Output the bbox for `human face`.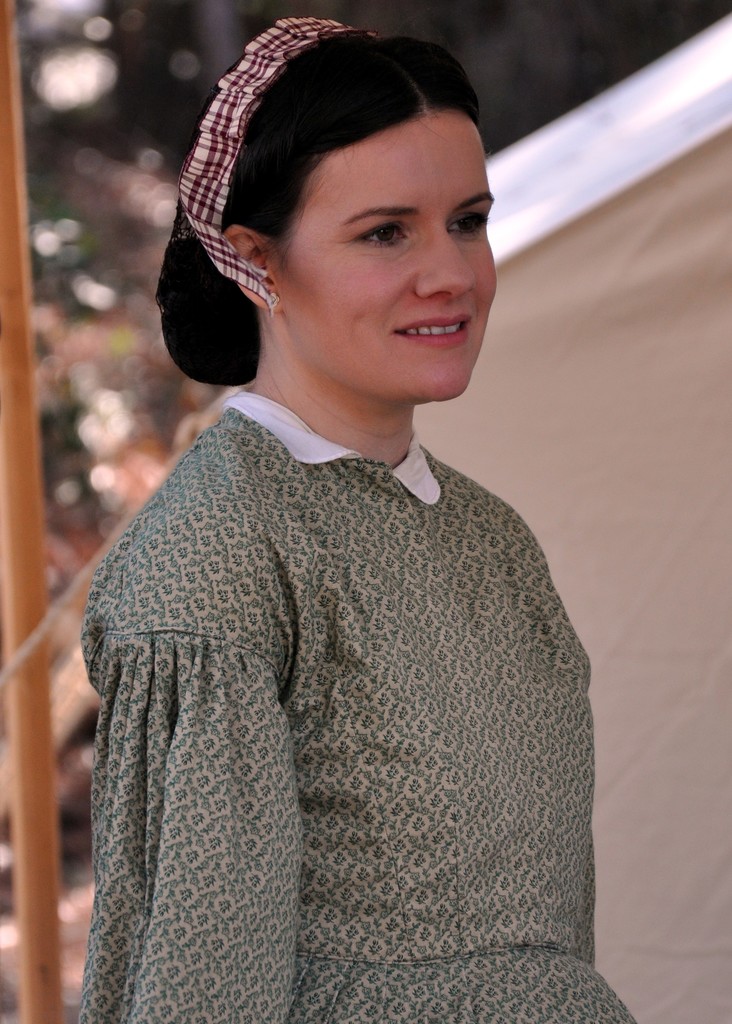
(270, 104, 496, 398).
